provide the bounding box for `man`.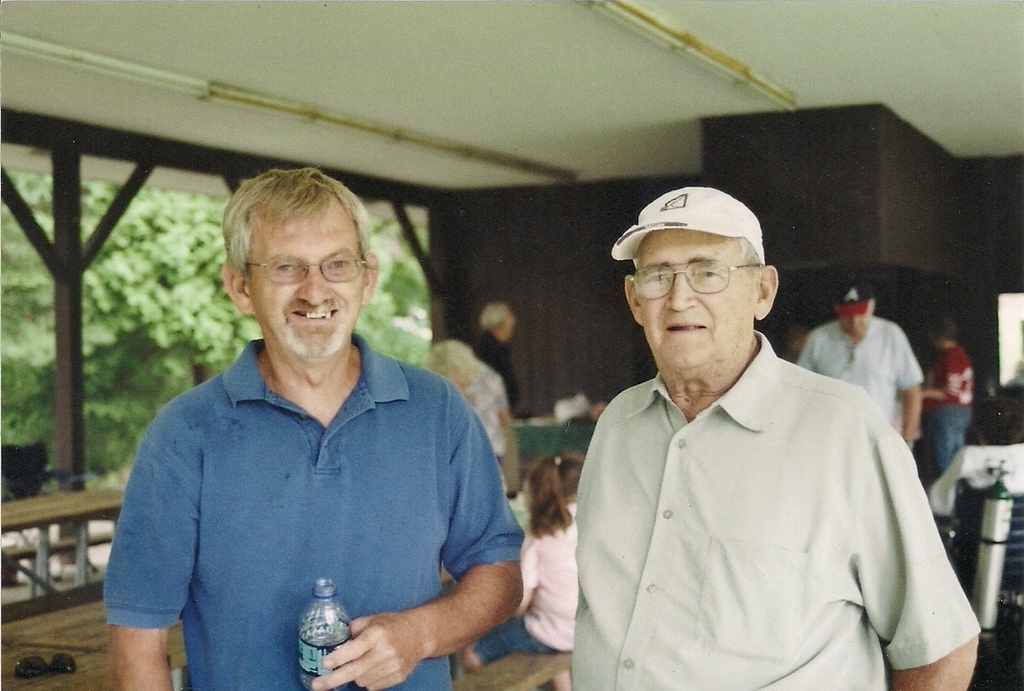
box(103, 165, 525, 690).
